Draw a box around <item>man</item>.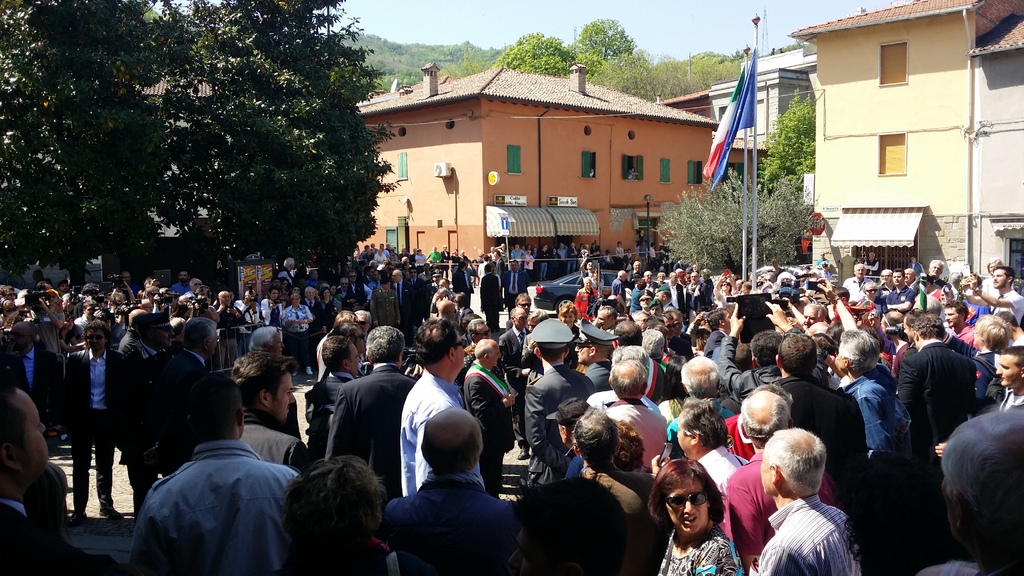
rect(419, 294, 464, 332).
